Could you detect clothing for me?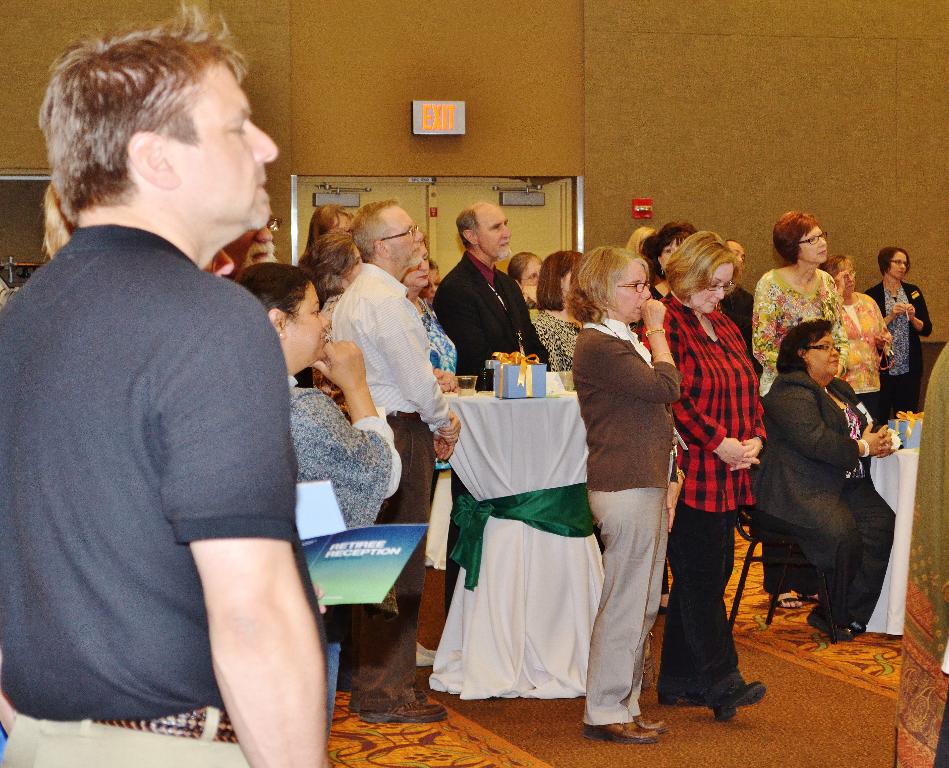
Detection result: select_region(523, 311, 580, 375).
